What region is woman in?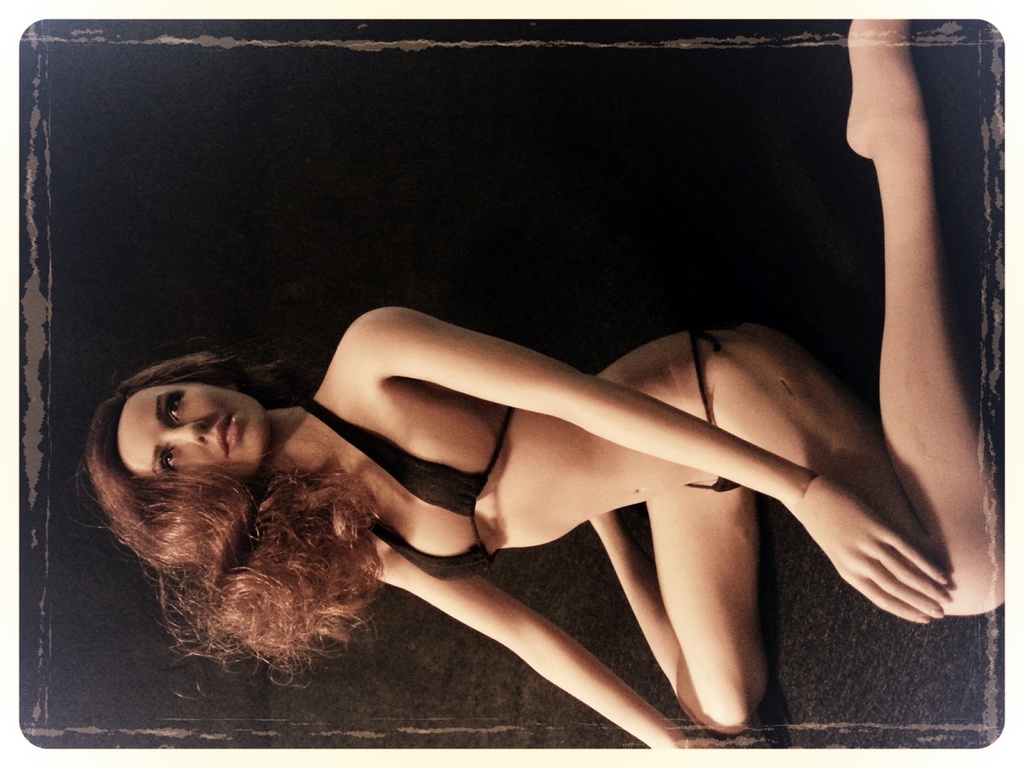
(x1=88, y1=17, x2=1004, y2=751).
